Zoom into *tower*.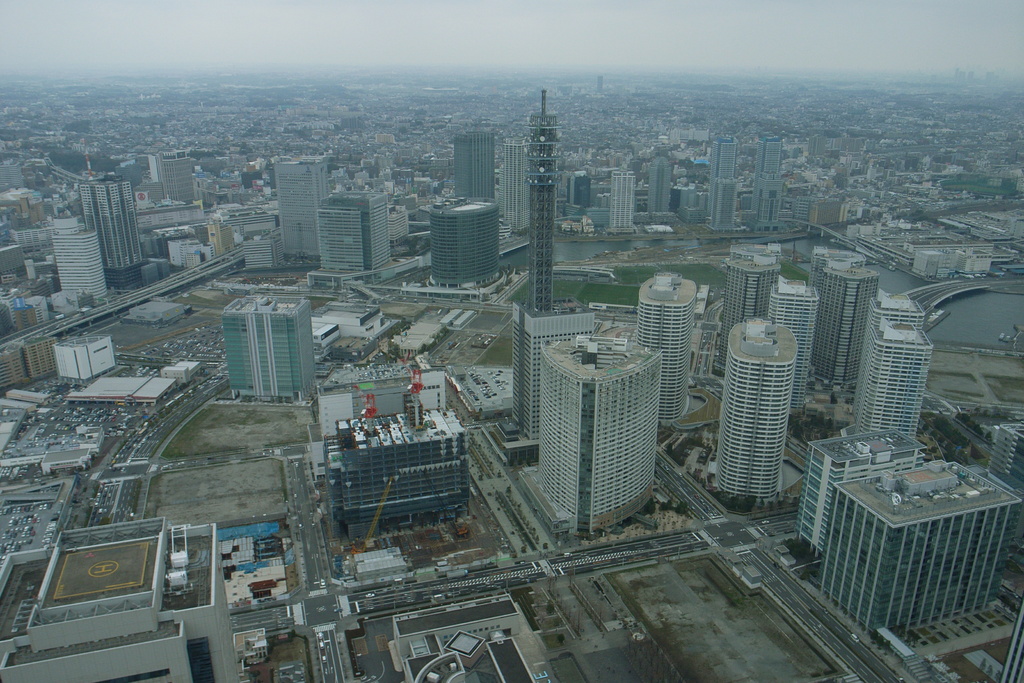
Zoom target: BBox(529, 83, 552, 309).
